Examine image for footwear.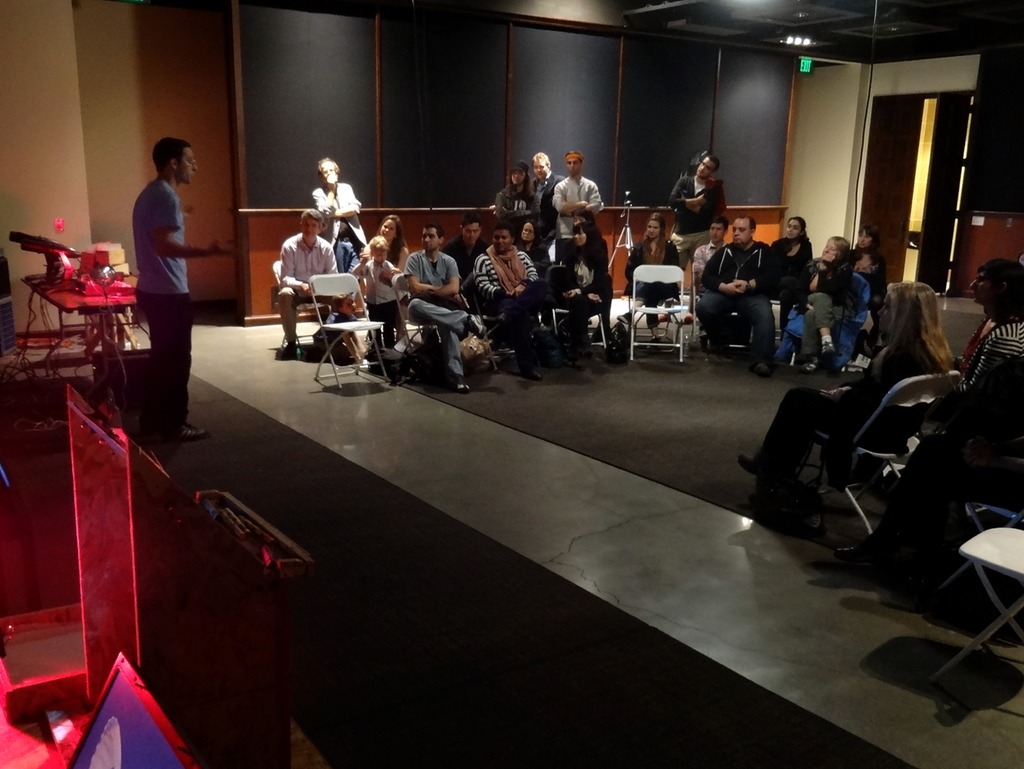
Examination result: box=[356, 359, 372, 376].
